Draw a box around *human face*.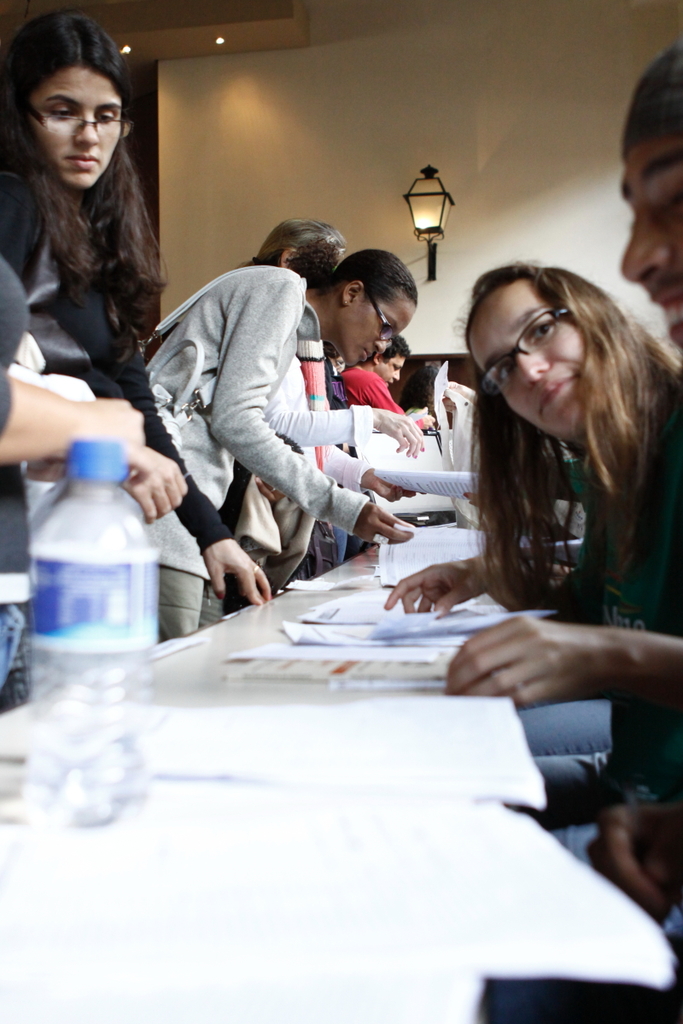
bbox=[373, 352, 409, 388].
